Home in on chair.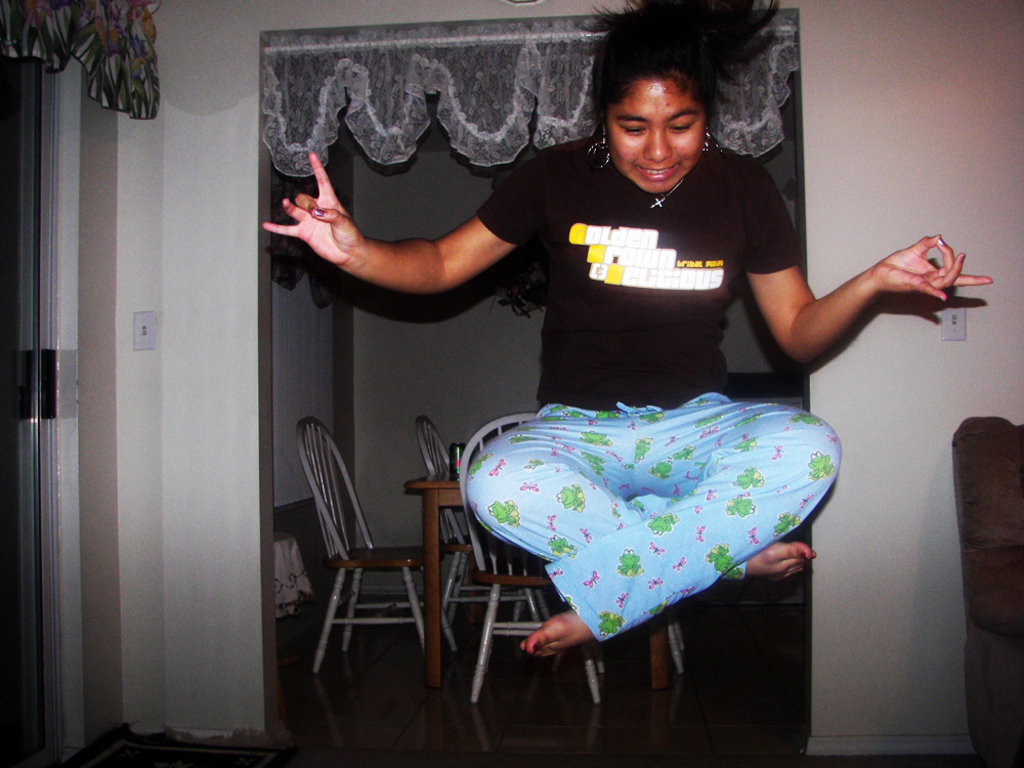
Homed in at {"left": 950, "top": 415, "right": 1023, "bottom": 767}.
